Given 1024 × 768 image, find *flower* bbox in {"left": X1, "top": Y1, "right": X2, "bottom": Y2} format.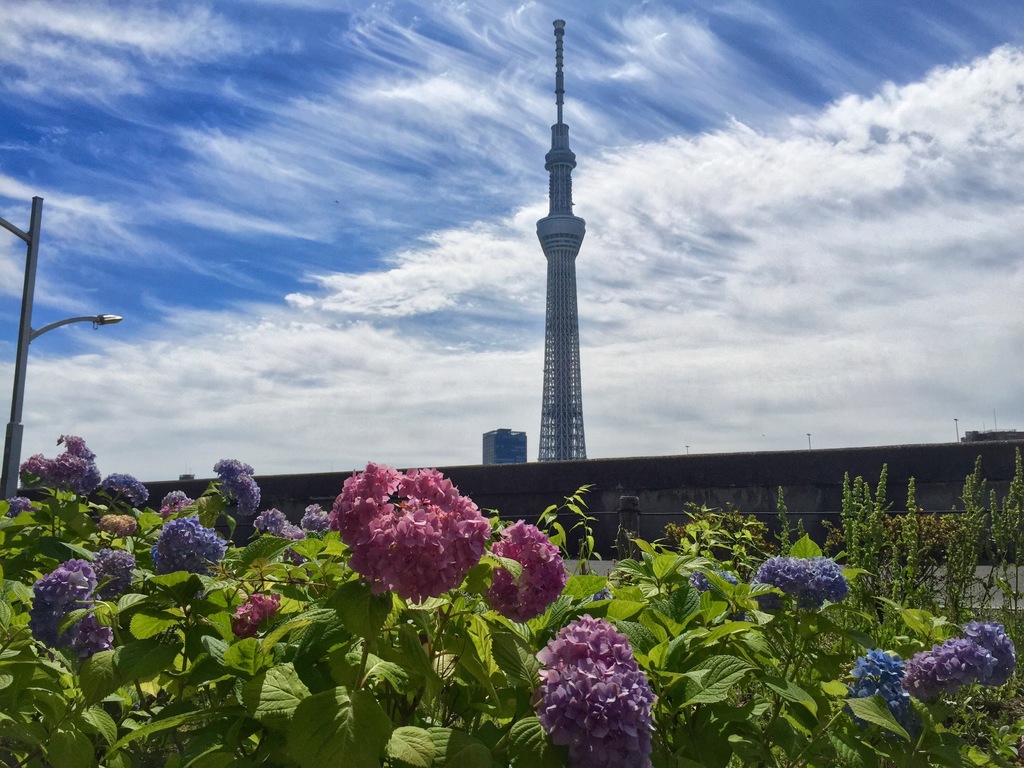
{"left": 534, "top": 621, "right": 659, "bottom": 751}.
